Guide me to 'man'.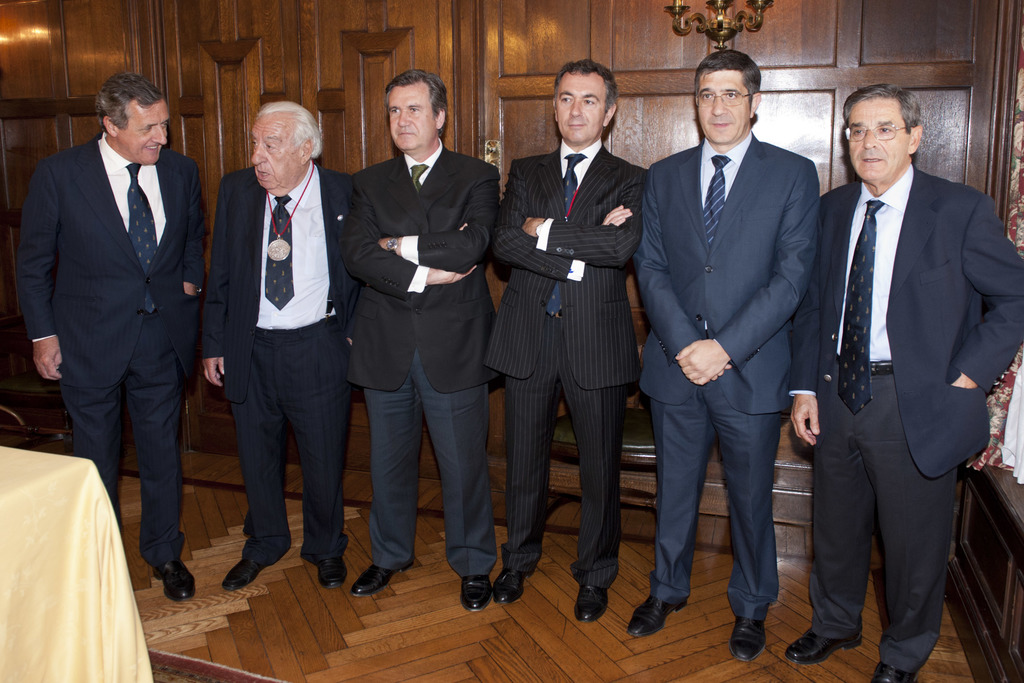
Guidance: 614:50:824:668.
